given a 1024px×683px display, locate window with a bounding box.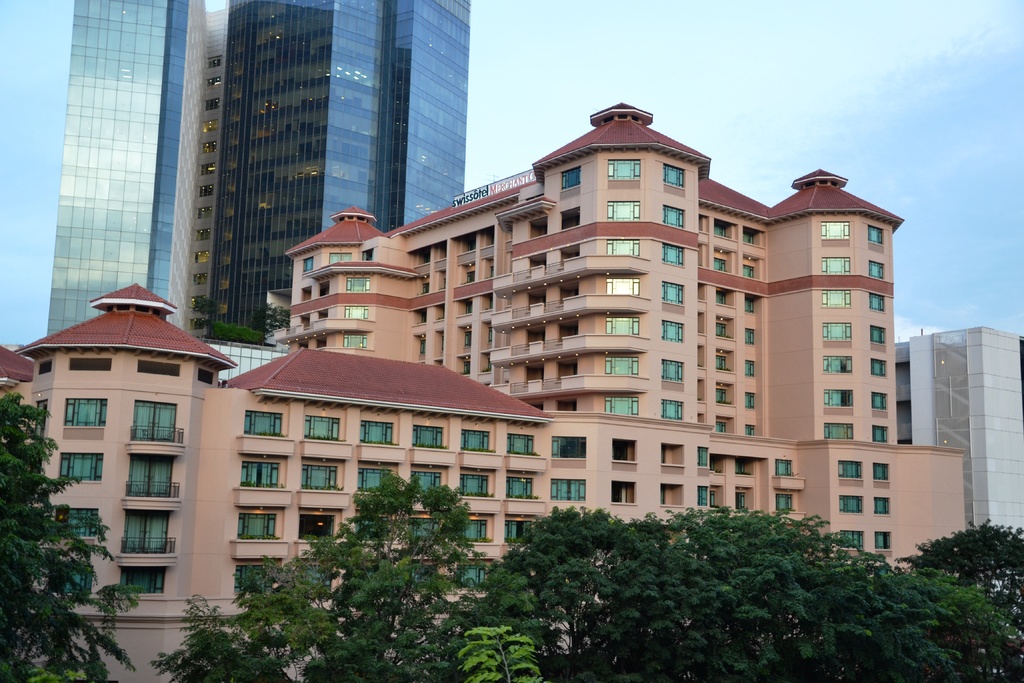
Located: detection(873, 463, 887, 481).
